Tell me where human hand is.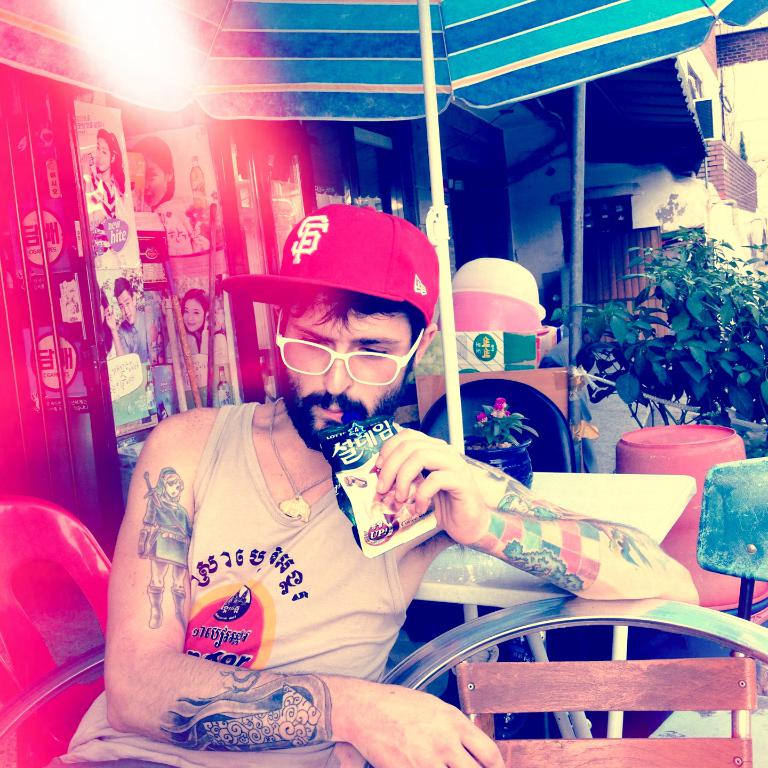
human hand is at x1=105, y1=306, x2=117, y2=327.
